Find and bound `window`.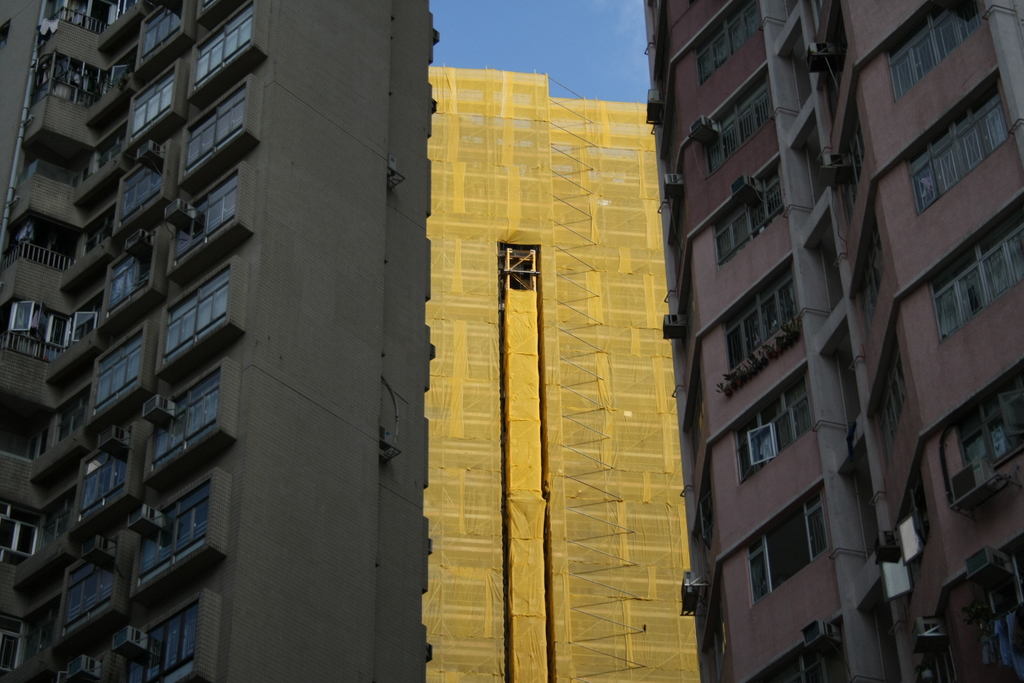
Bound: [2, 299, 76, 370].
